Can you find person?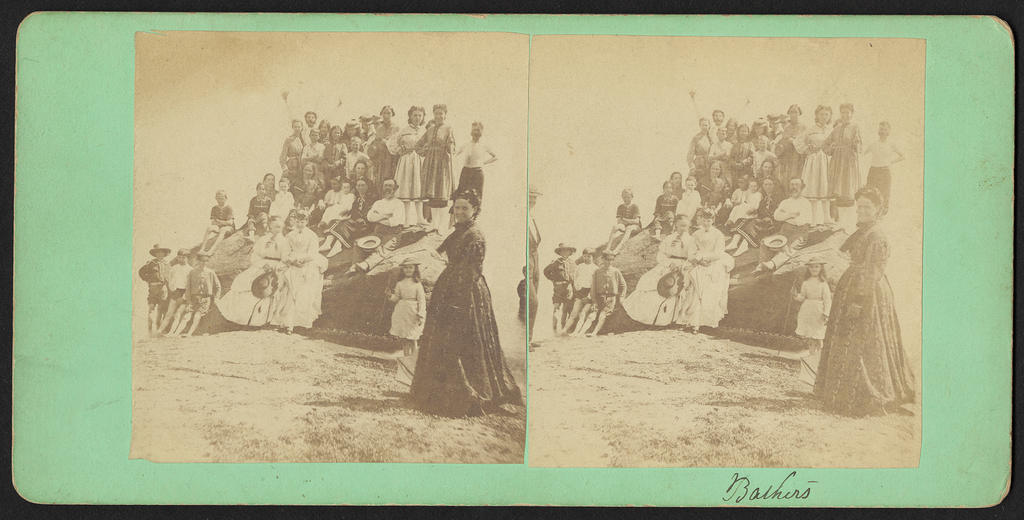
Yes, bounding box: BBox(449, 118, 494, 218).
